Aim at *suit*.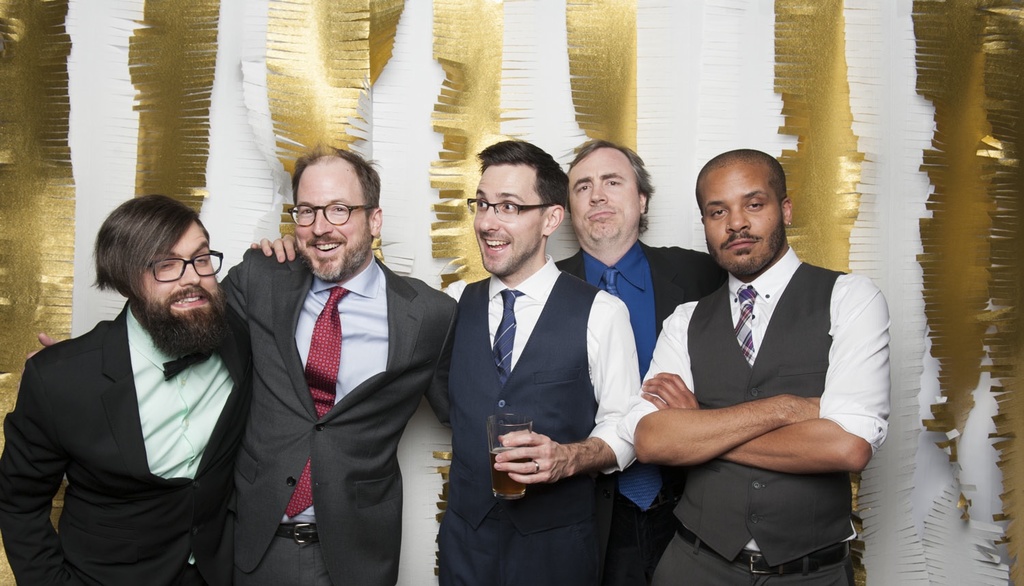
Aimed at 544:224:733:585.
